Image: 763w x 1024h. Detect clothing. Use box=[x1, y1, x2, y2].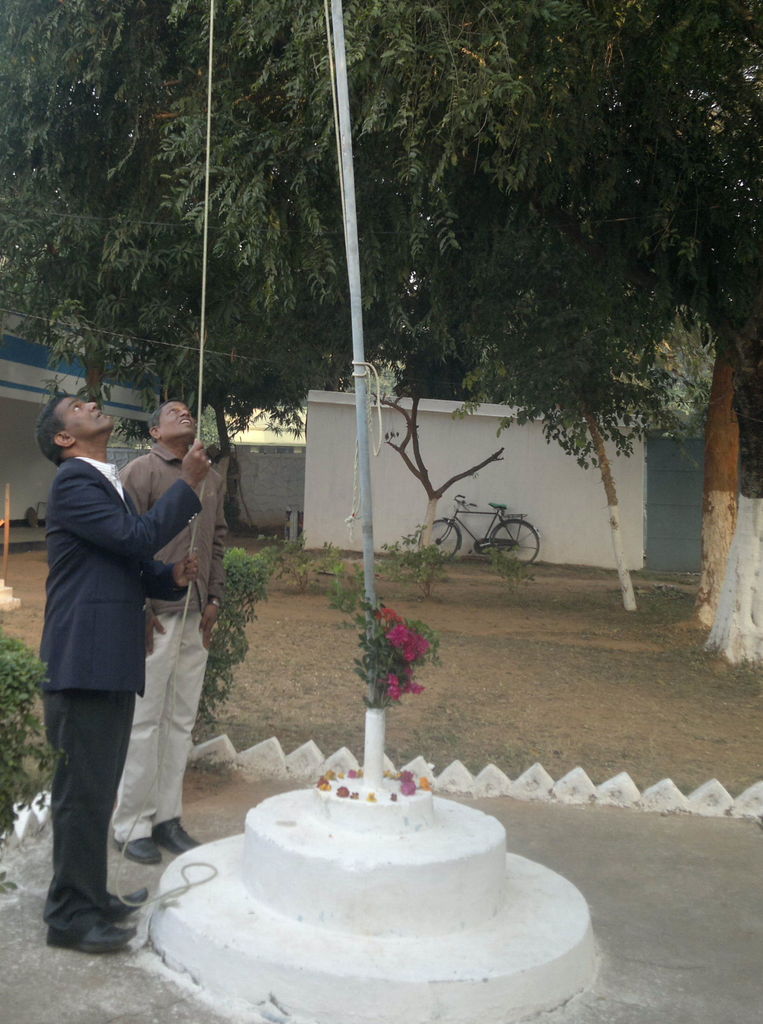
box=[0, 348, 248, 948].
